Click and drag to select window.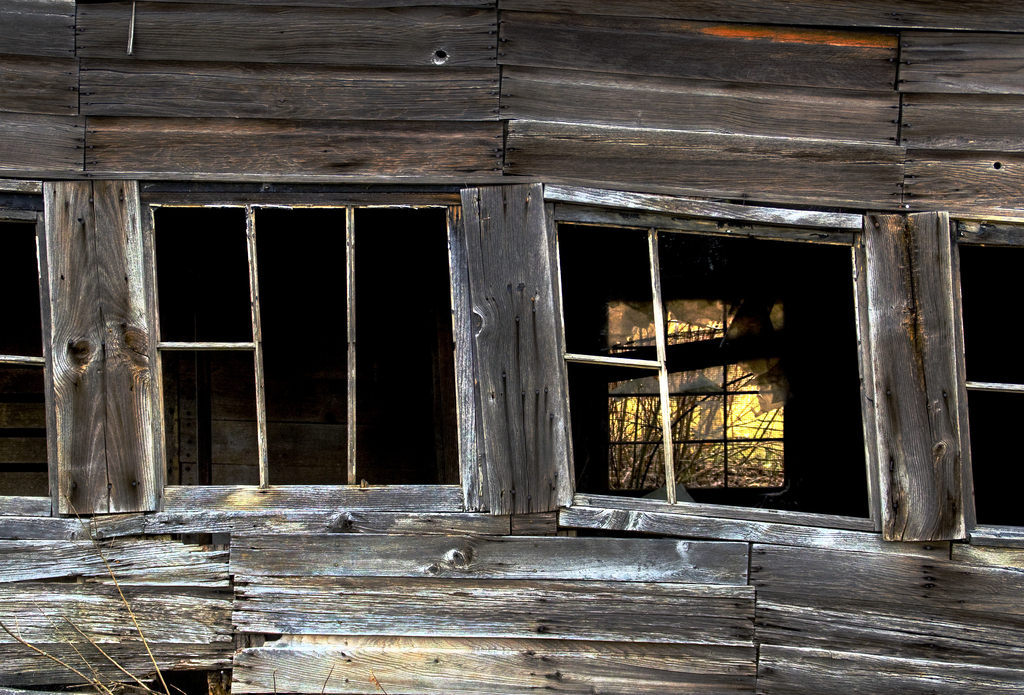
Selection: (948,223,1023,552).
